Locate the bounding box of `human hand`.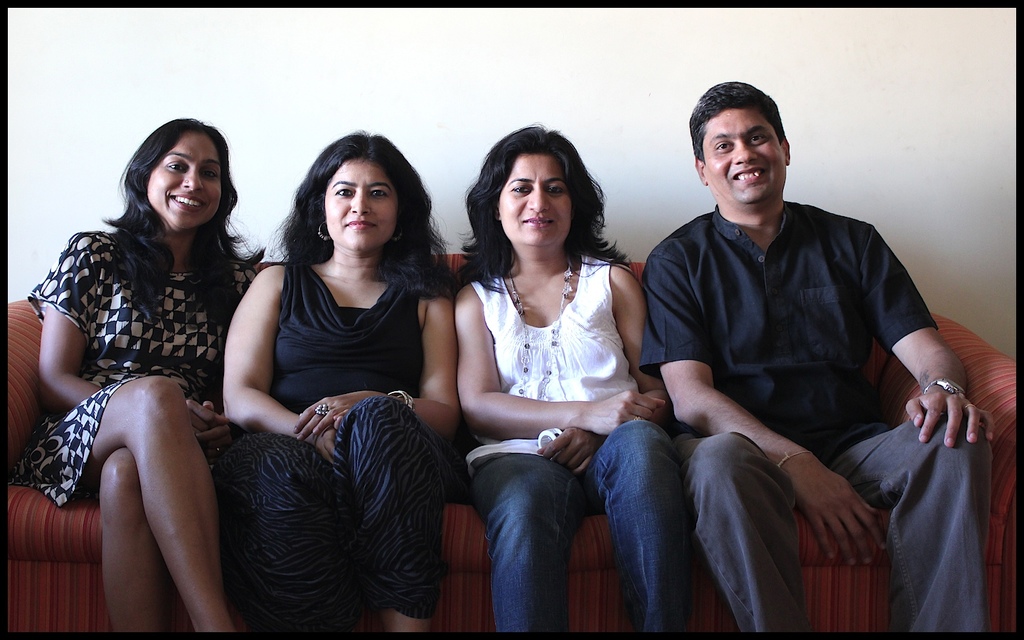
Bounding box: bbox=[536, 424, 604, 476].
